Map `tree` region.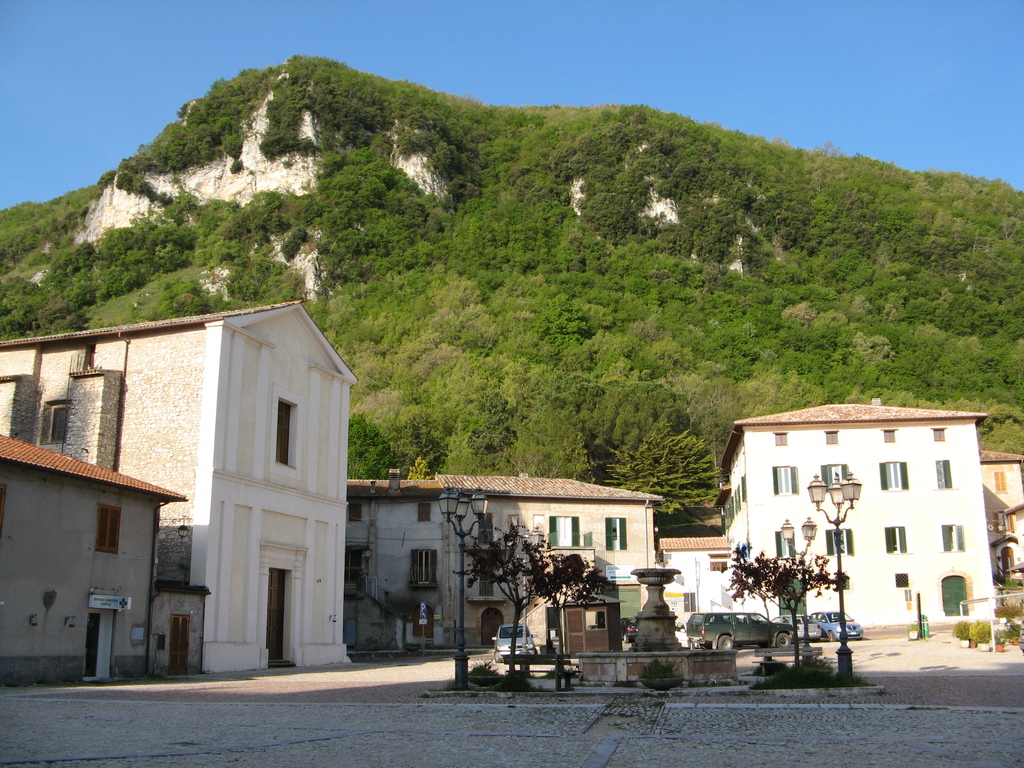
Mapped to bbox=[506, 403, 595, 486].
